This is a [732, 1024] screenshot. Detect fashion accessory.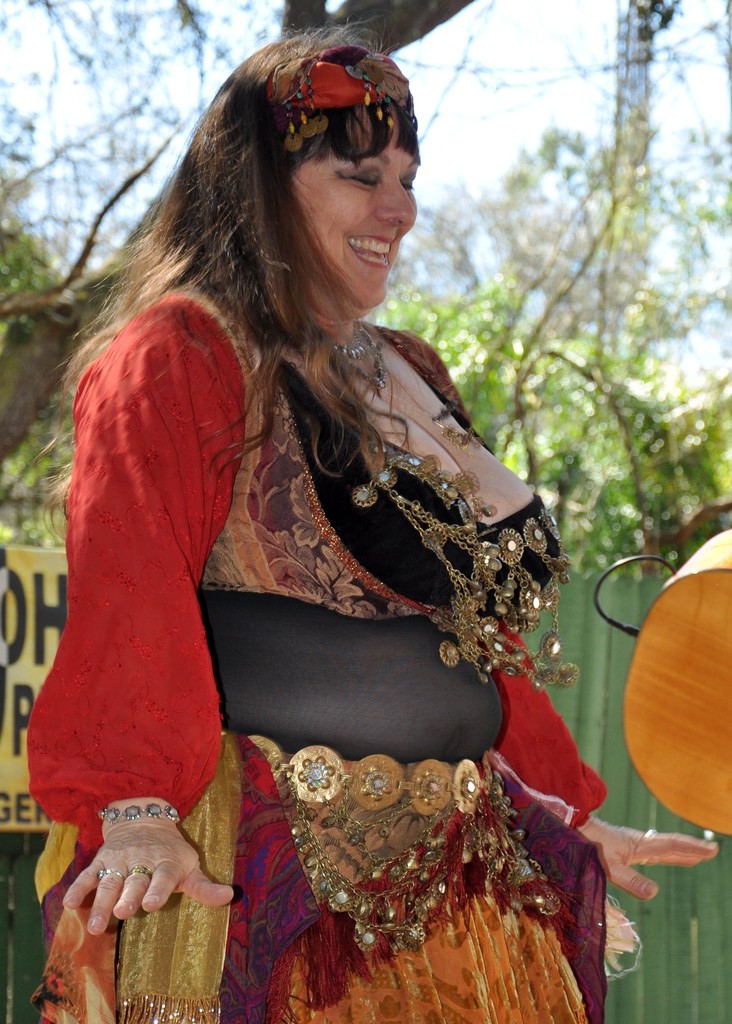
[x1=325, y1=321, x2=384, y2=385].
